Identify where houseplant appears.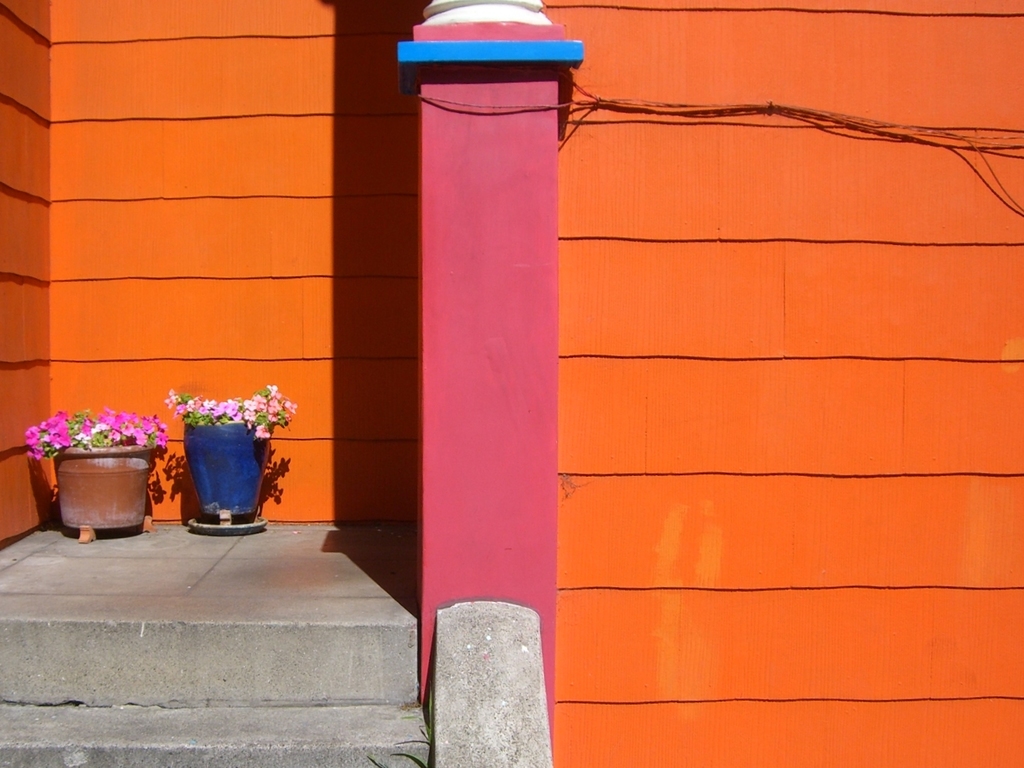
Appears at (168, 378, 302, 532).
